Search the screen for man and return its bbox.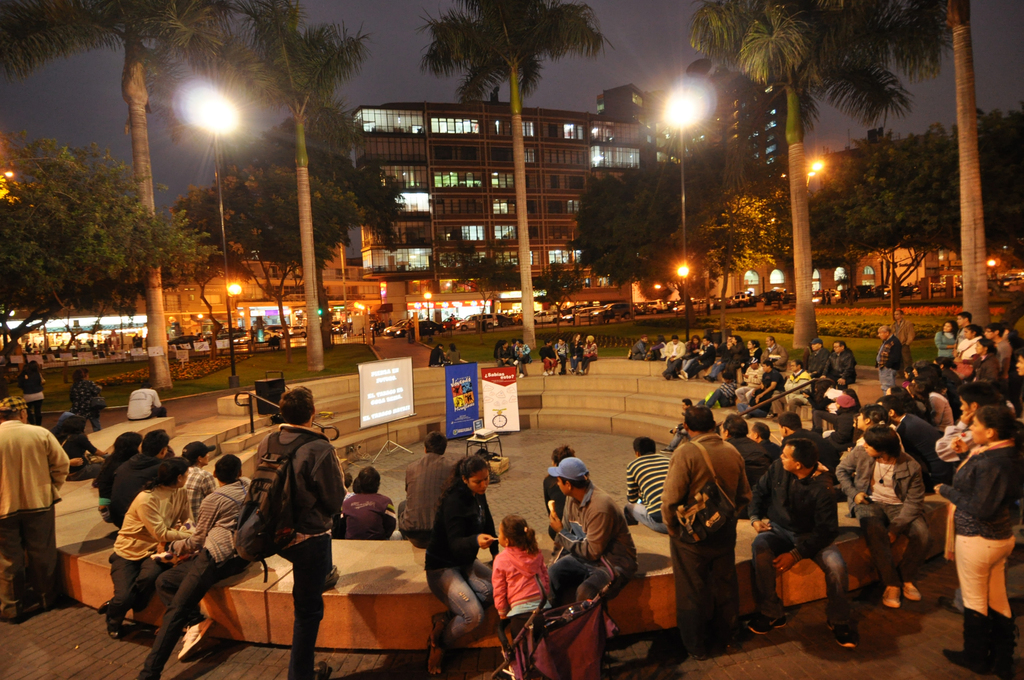
Found: [131, 455, 257, 679].
